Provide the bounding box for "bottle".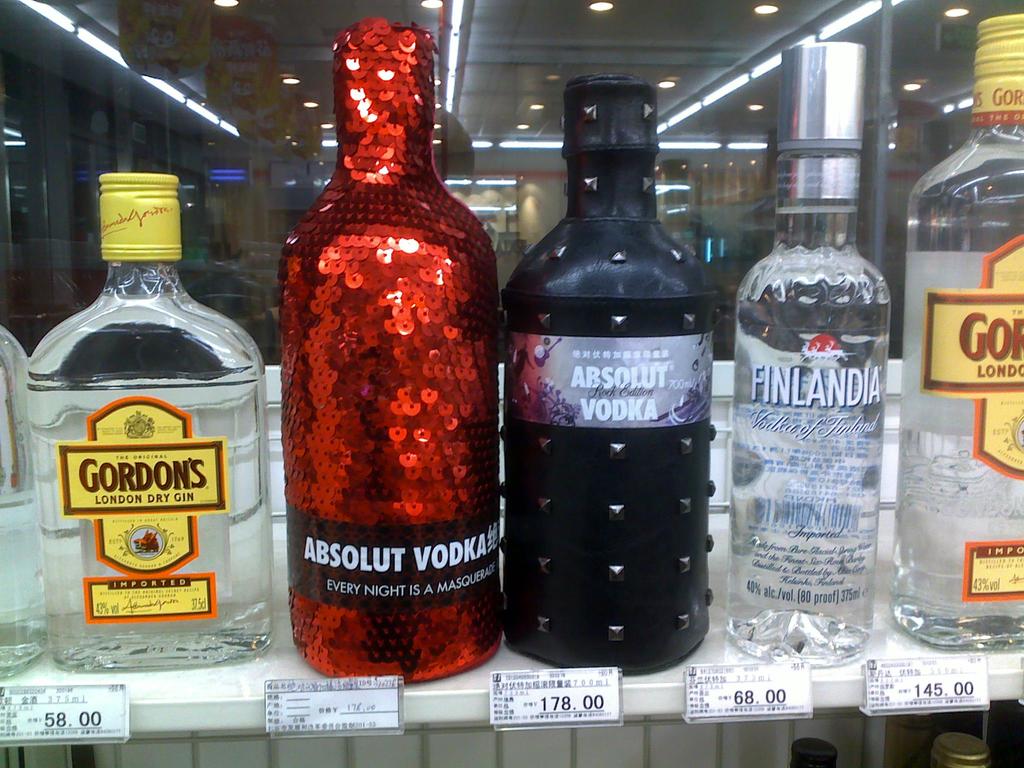
[925,737,988,767].
